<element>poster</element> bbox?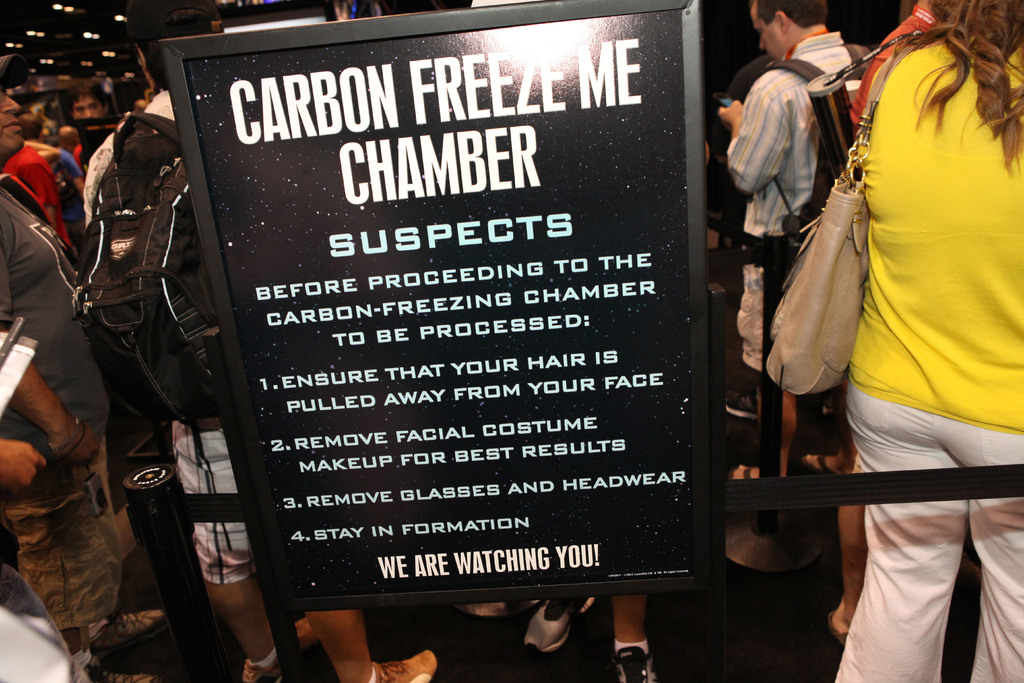
bbox(183, 8, 691, 587)
